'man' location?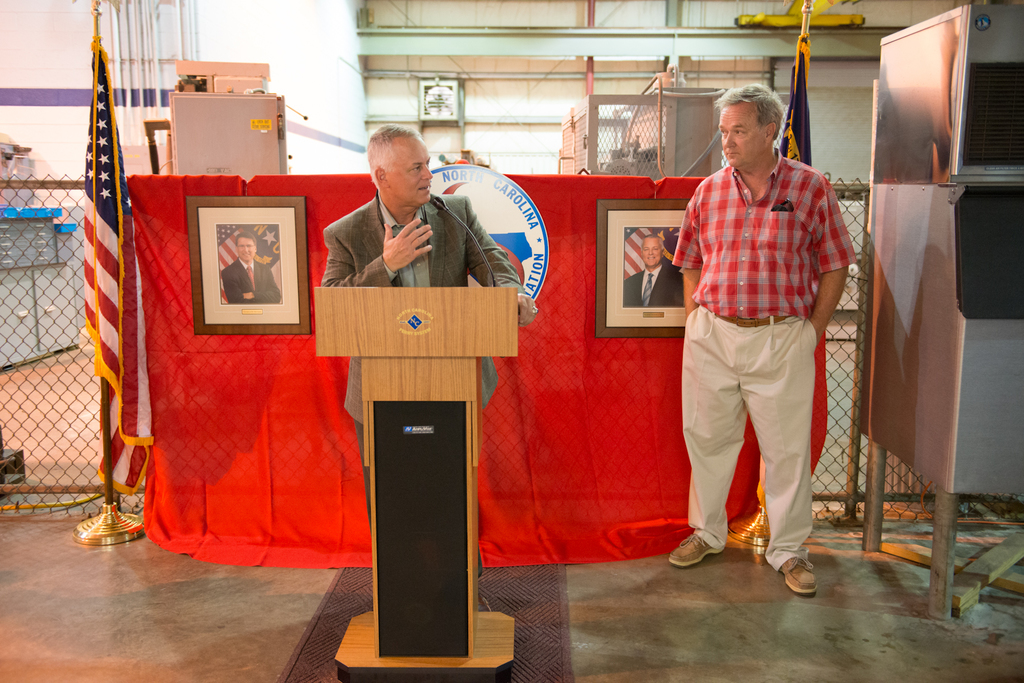
{"left": 220, "top": 229, "right": 284, "bottom": 305}
